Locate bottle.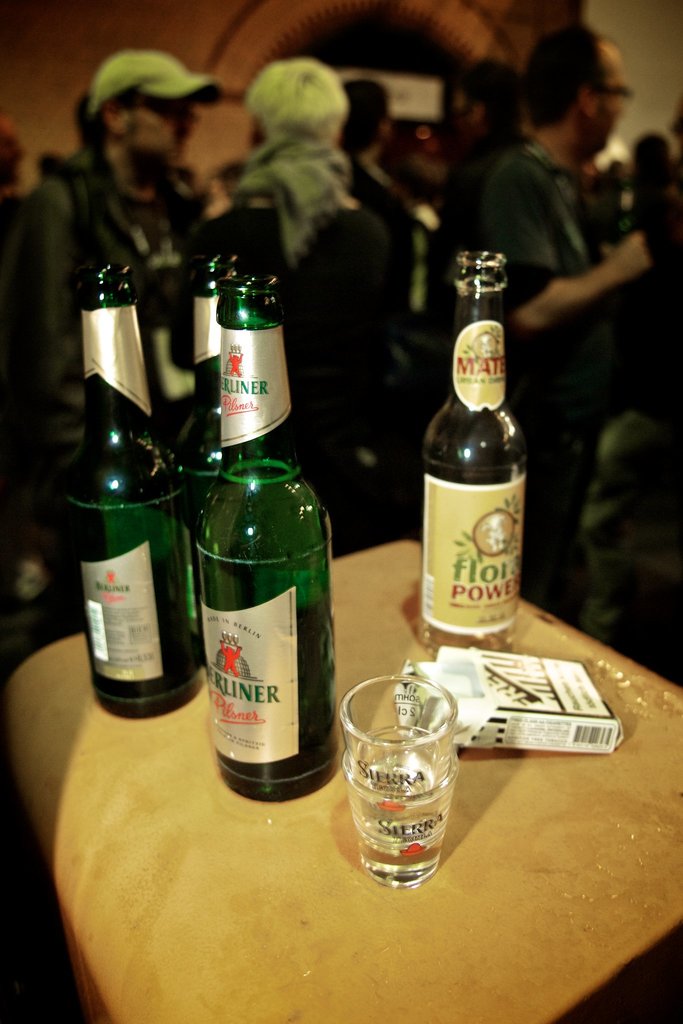
Bounding box: rect(191, 277, 339, 806).
